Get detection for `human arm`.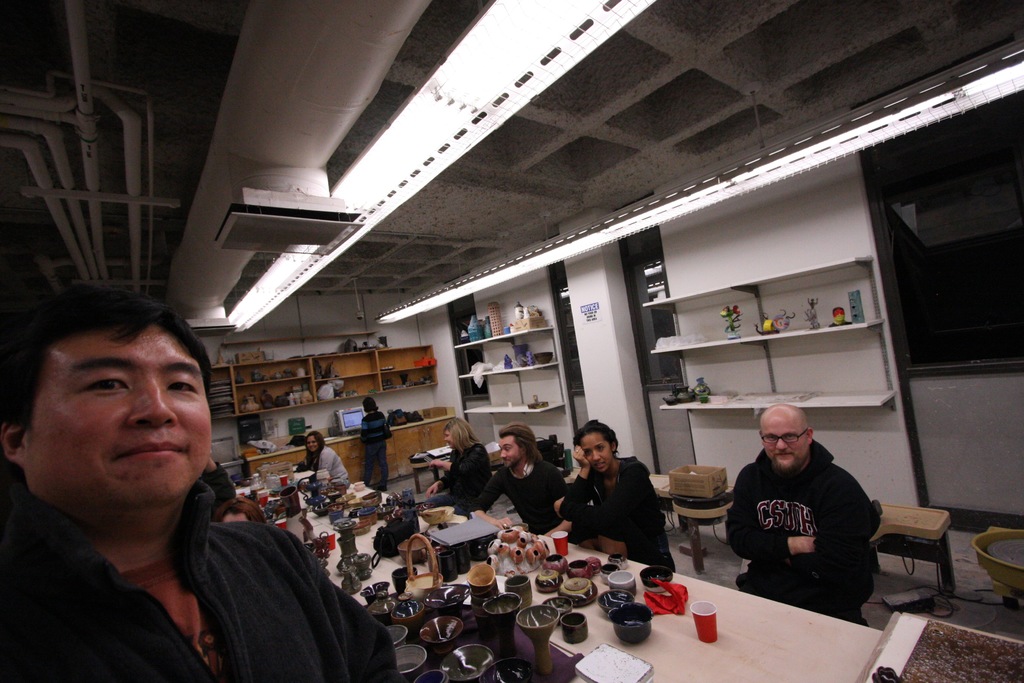
Detection: 0 531 97 682.
